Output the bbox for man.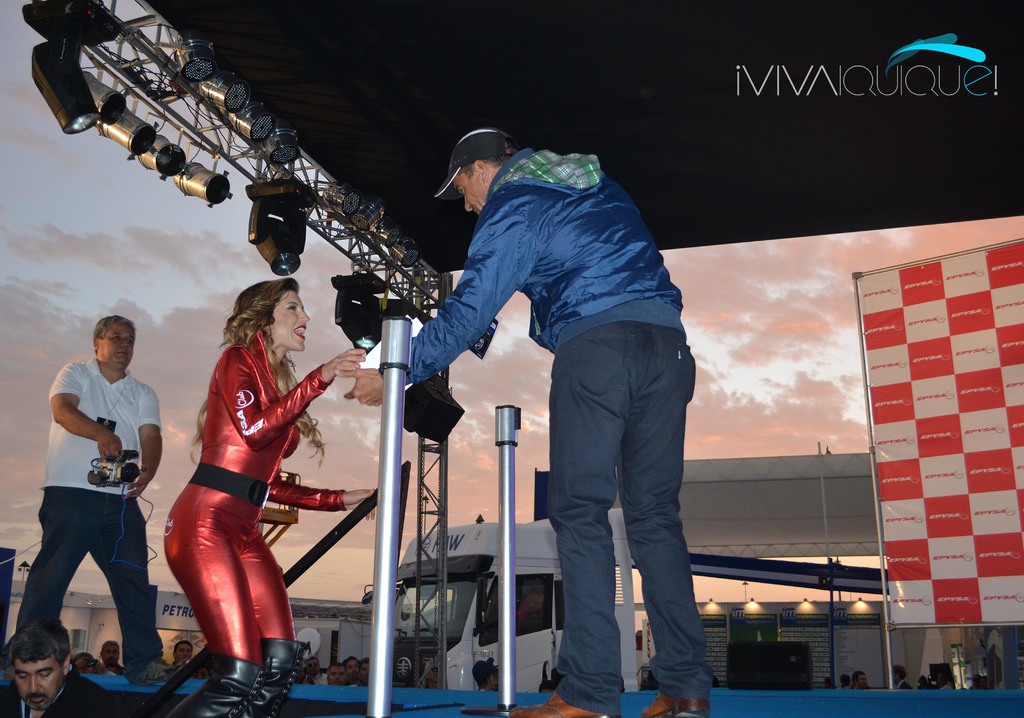
<bbox>471, 662, 503, 690</bbox>.
